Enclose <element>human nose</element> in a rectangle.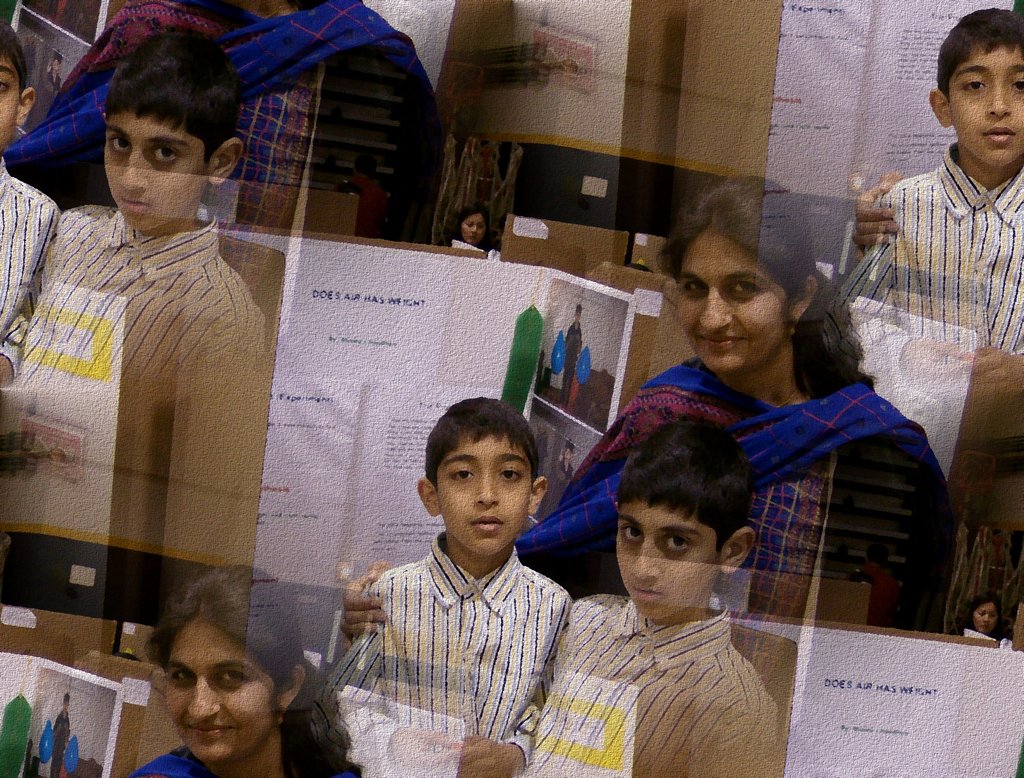
627,540,662,582.
